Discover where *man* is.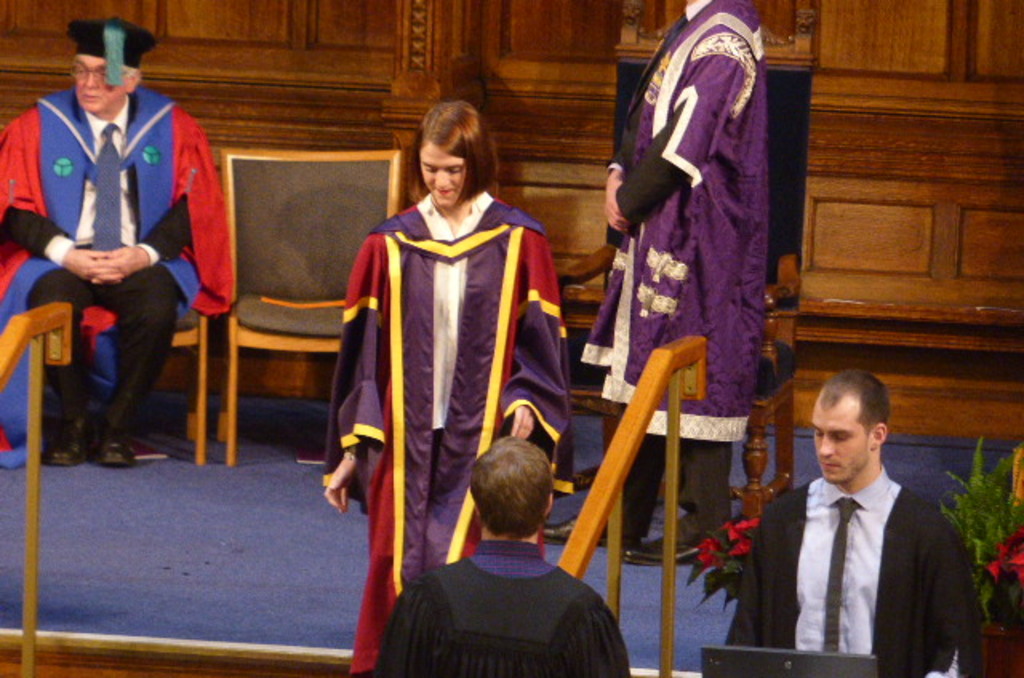
Discovered at BBox(0, 18, 237, 469).
